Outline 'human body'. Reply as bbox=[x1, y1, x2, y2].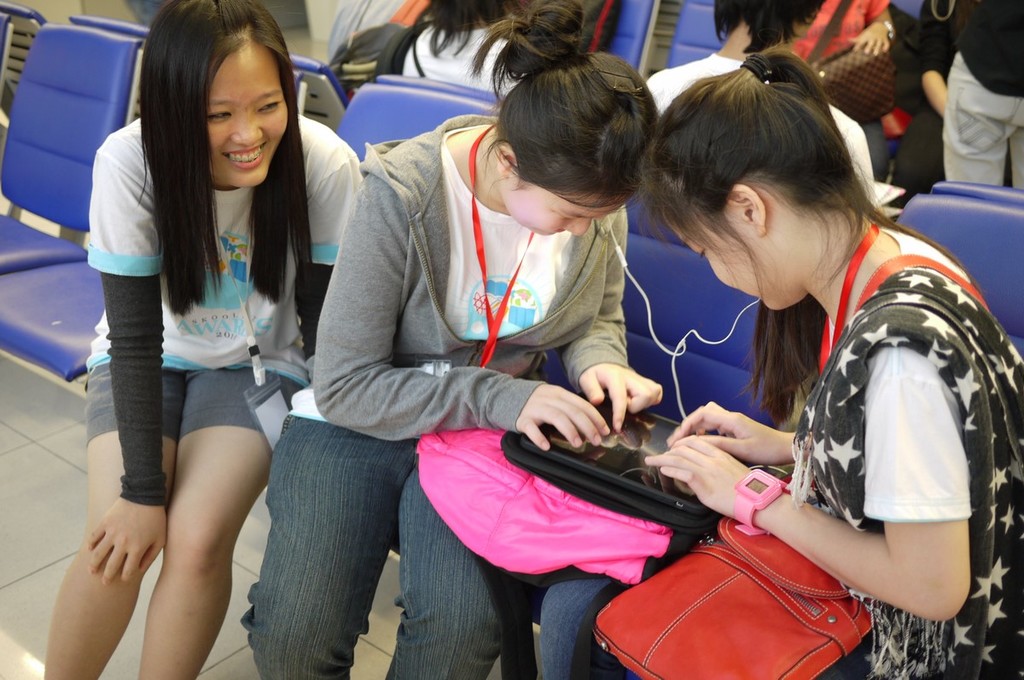
bbox=[368, 15, 549, 92].
